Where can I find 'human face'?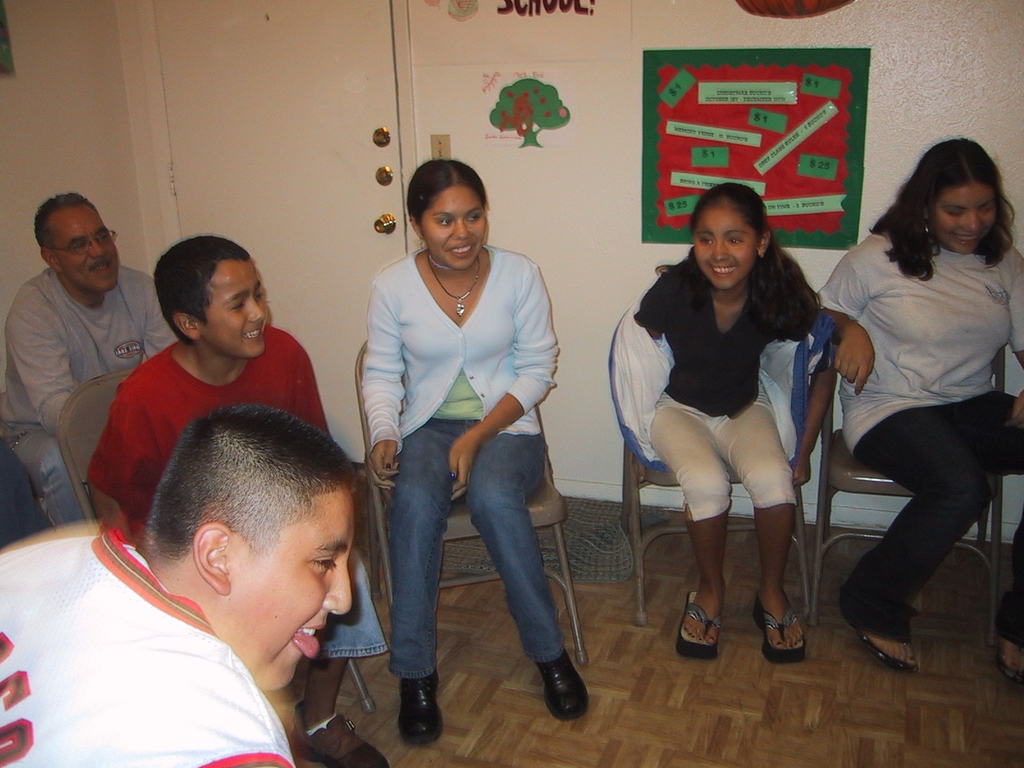
You can find it at x1=205 y1=271 x2=269 y2=352.
